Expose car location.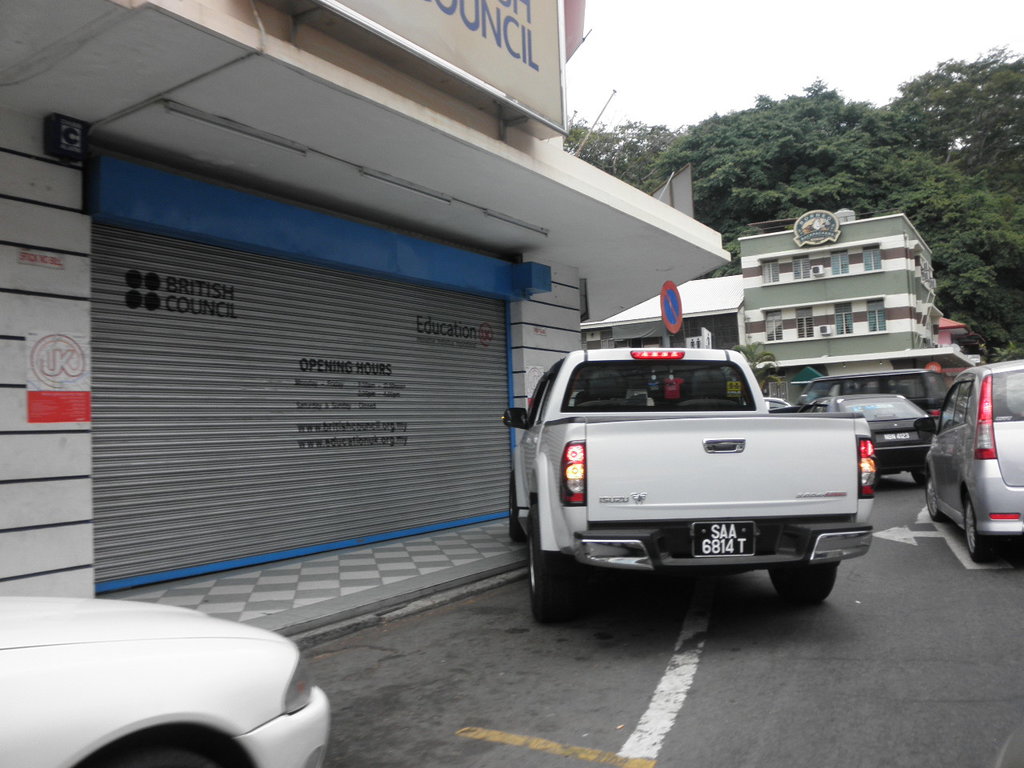
Exposed at (left=762, top=394, right=794, bottom=414).
